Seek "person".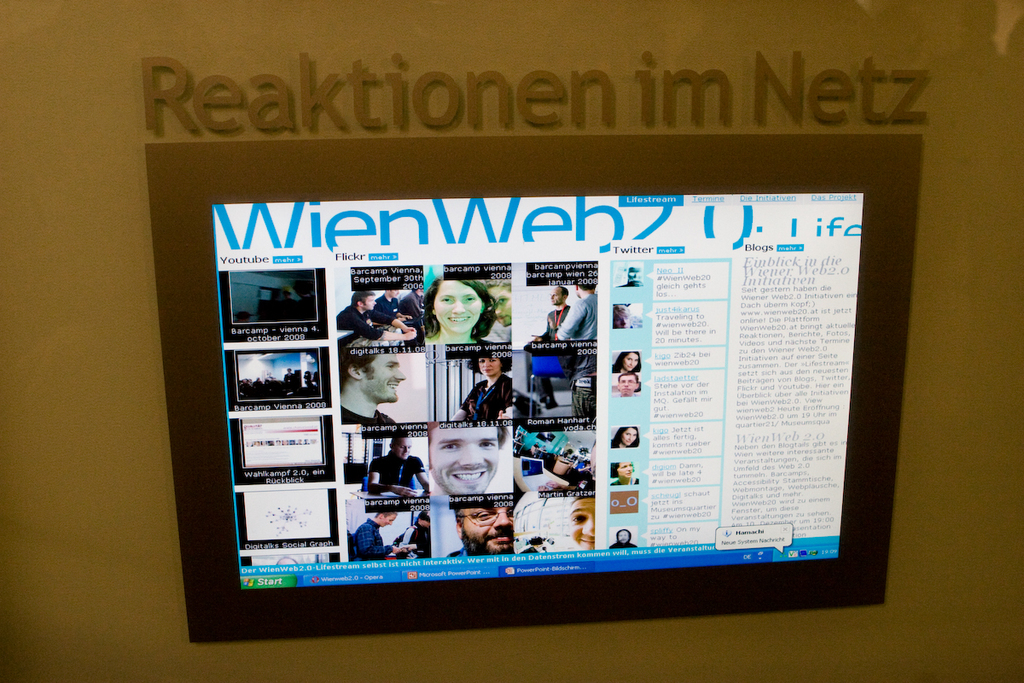
detection(403, 284, 424, 341).
